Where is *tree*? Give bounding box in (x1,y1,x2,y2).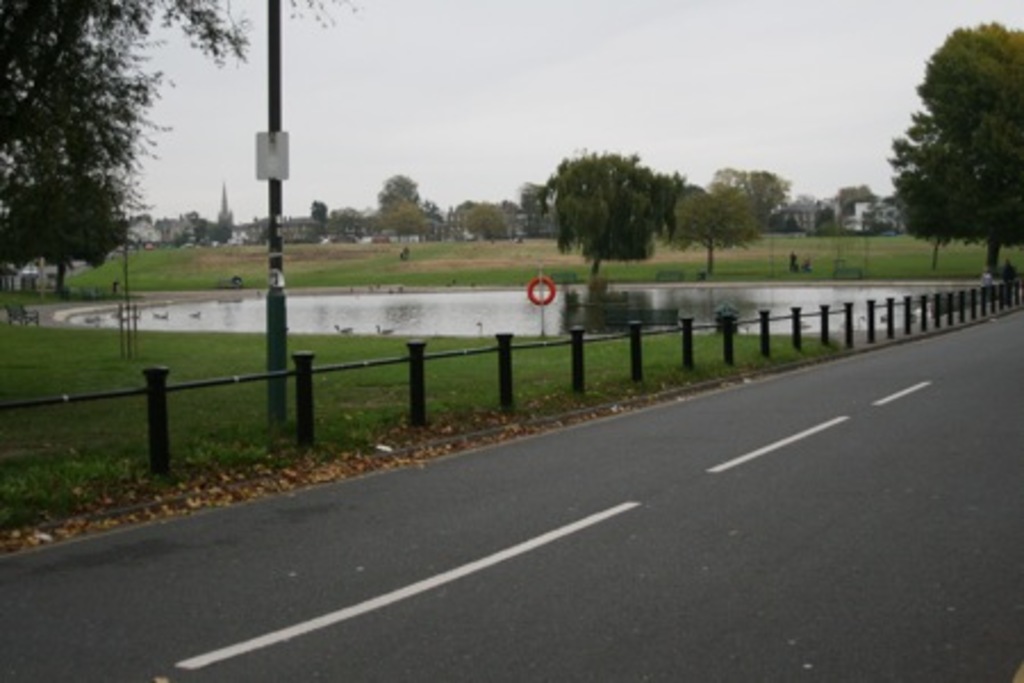
(0,0,360,269).
